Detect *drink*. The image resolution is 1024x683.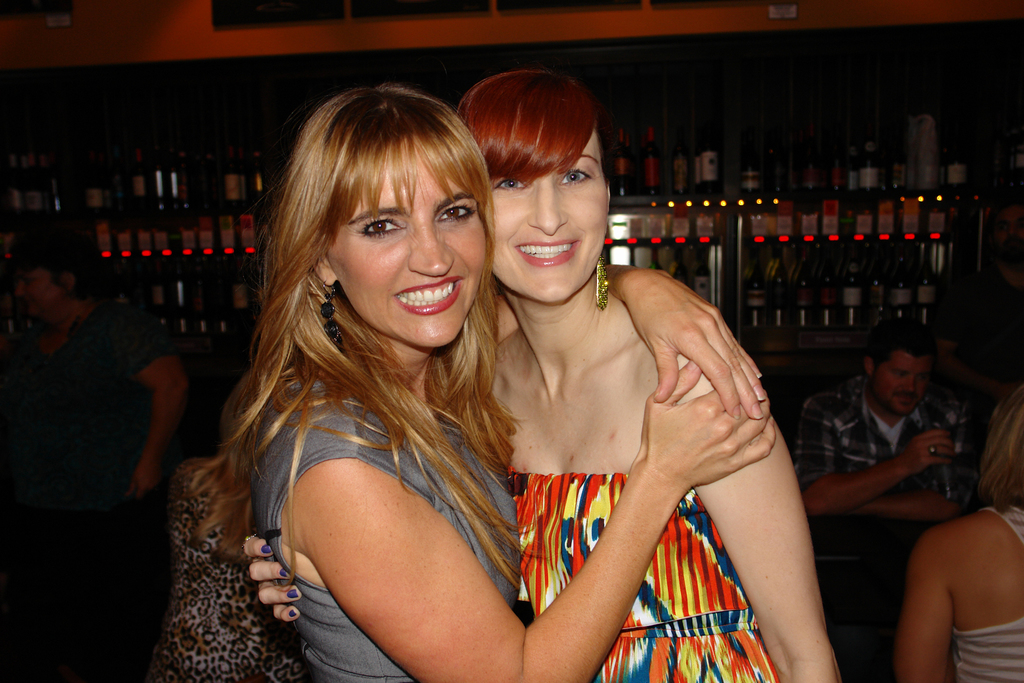
(916, 251, 940, 323).
